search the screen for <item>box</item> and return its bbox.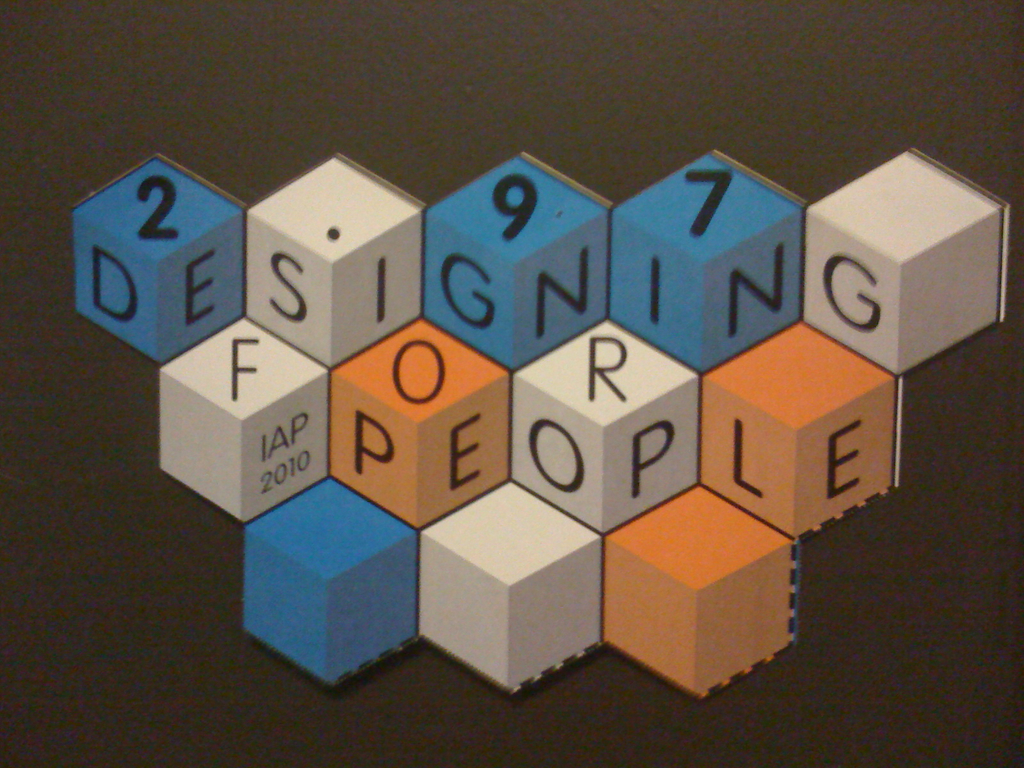
Found: BBox(426, 479, 606, 690).
